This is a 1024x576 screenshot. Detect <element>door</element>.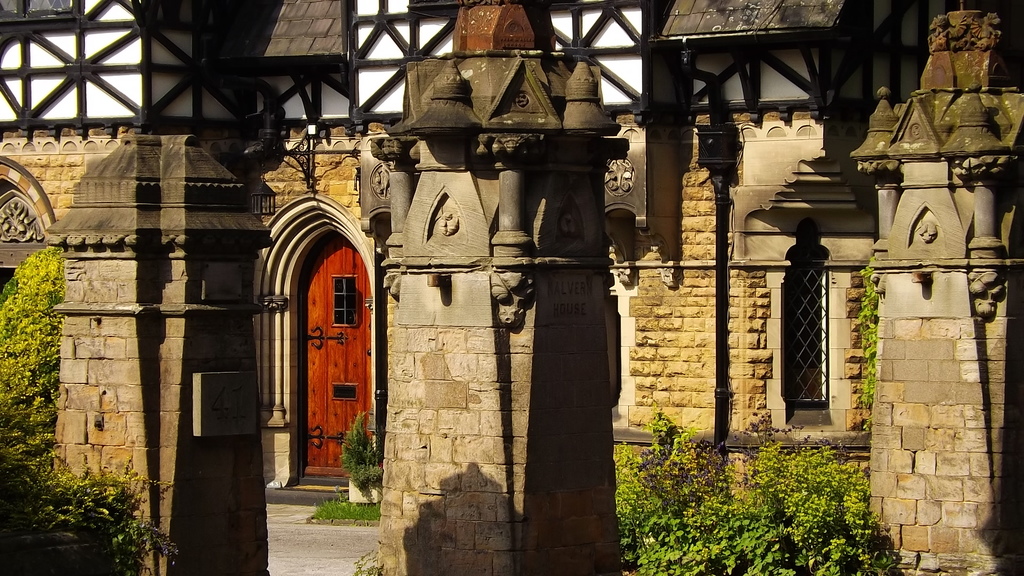
box=[294, 232, 378, 484].
